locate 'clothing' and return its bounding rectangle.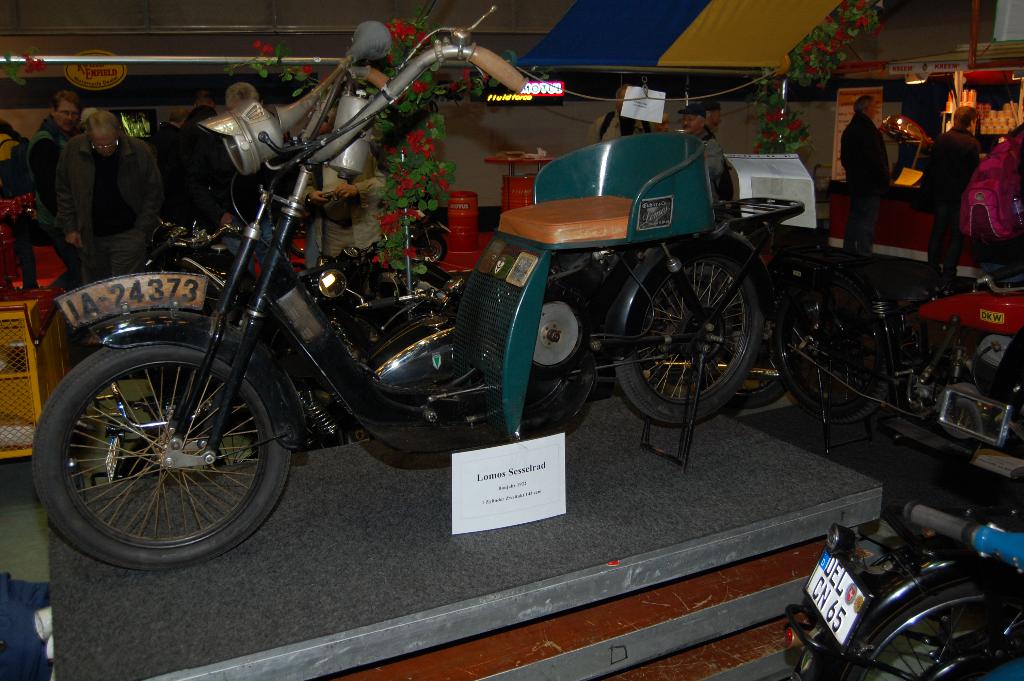
Rect(844, 108, 902, 259).
